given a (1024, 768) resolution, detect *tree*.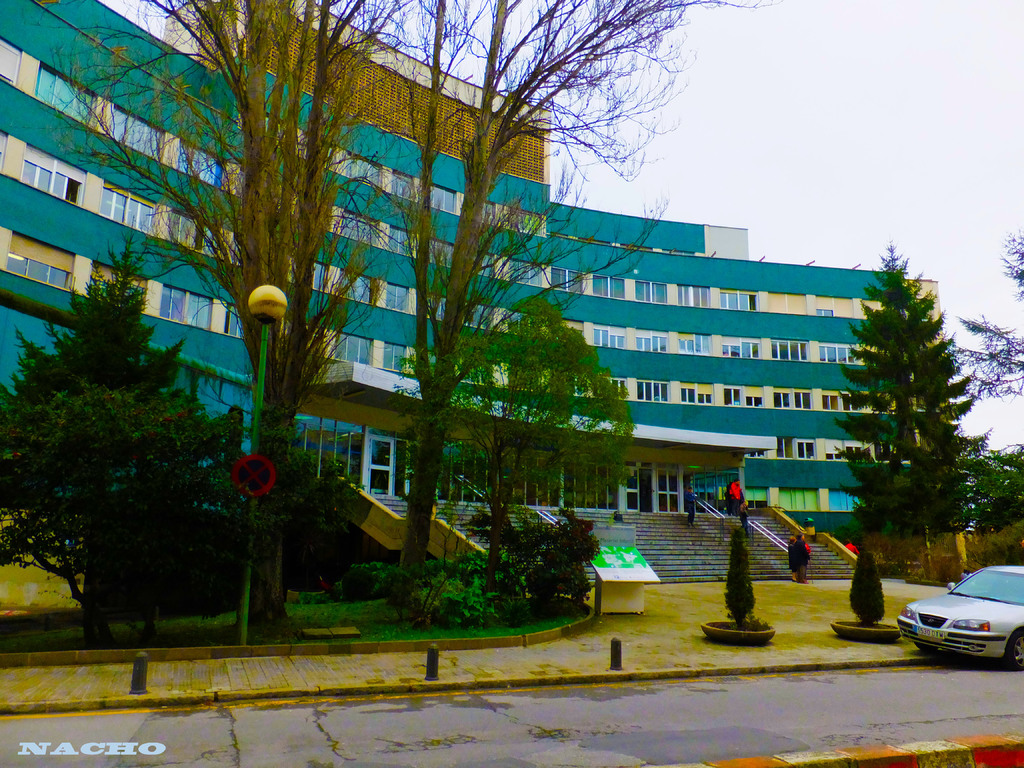
l=825, t=244, r=978, b=582.
